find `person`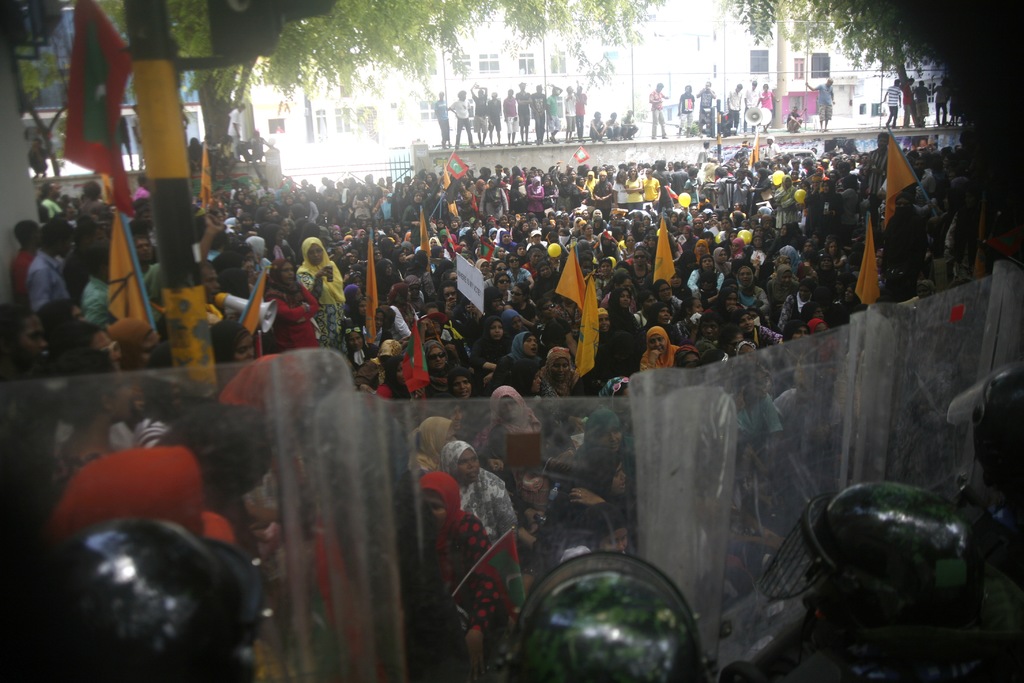
BBox(271, 226, 329, 351)
